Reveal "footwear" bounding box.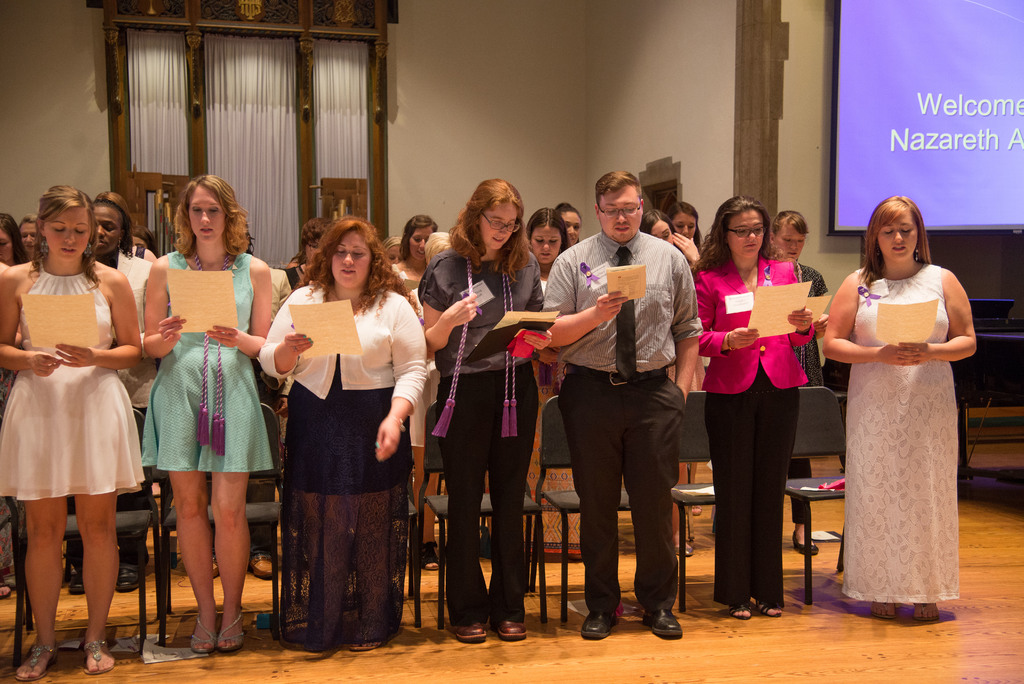
Revealed: BBox(913, 598, 934, 625).
